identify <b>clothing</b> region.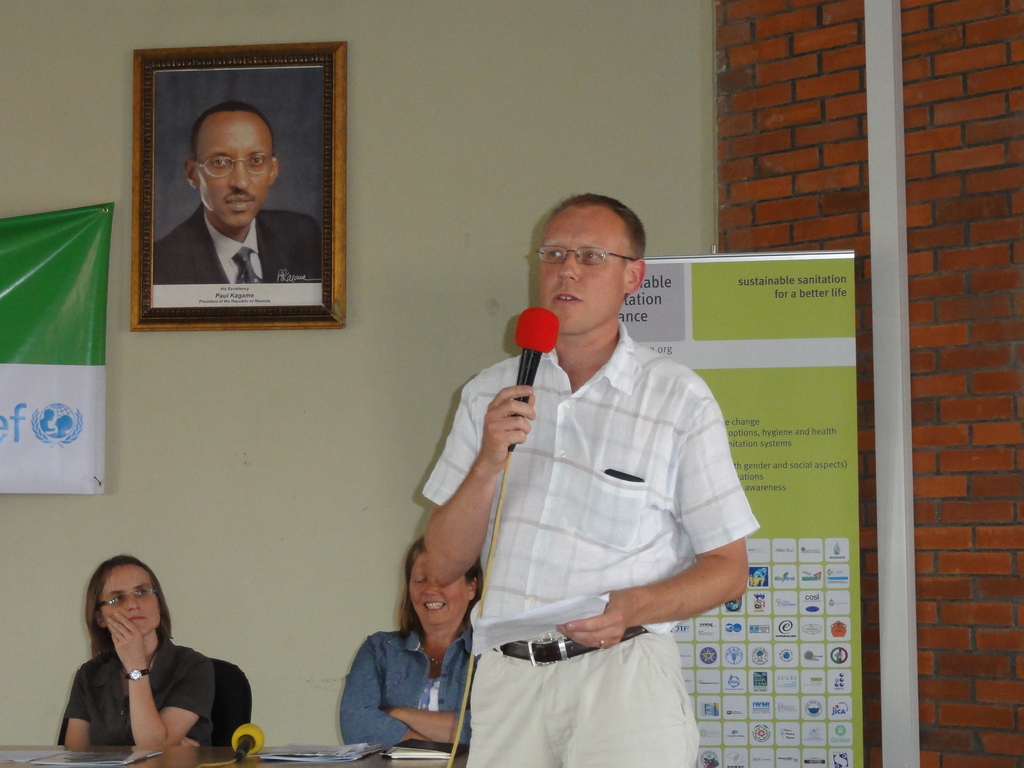
Region: bbox(442, 264, 752, 739).
